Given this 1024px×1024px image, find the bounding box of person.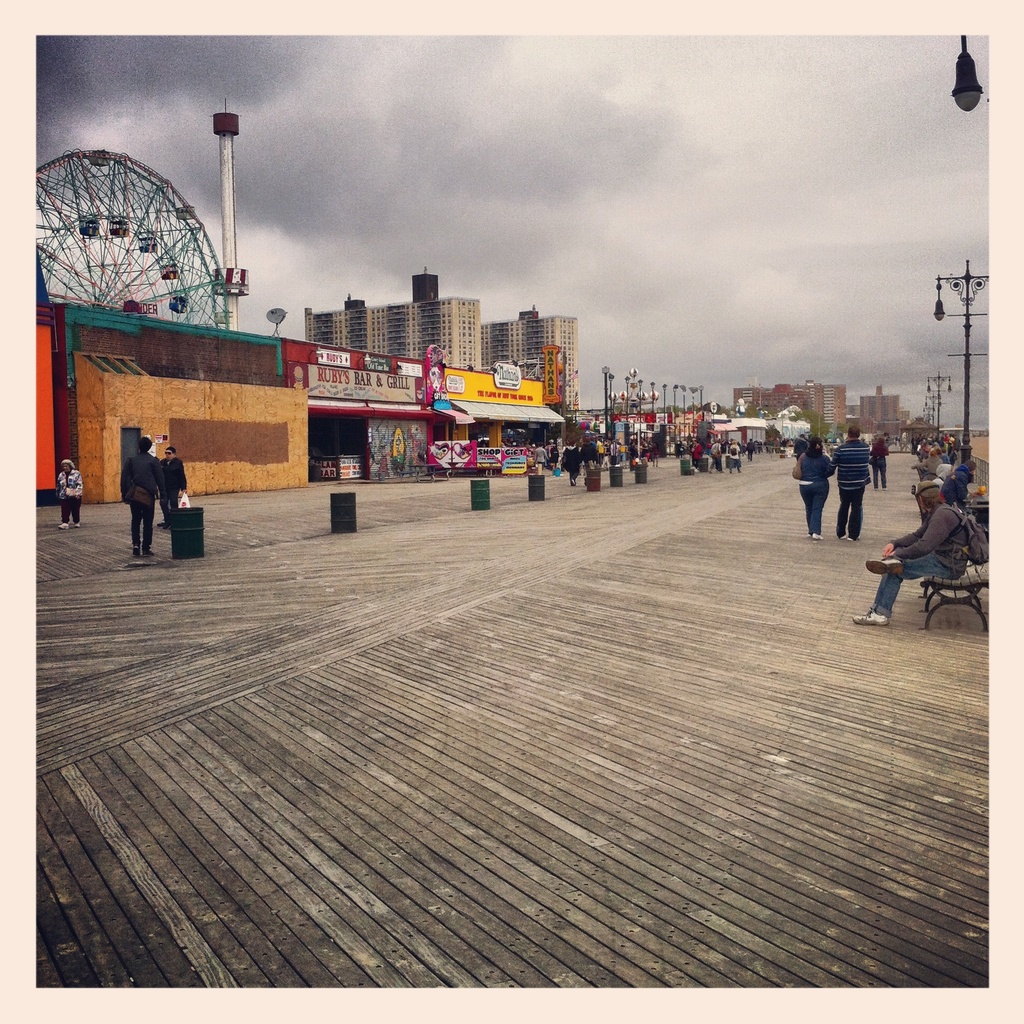
x1=944, y1=460, x2=982, y2=509.
